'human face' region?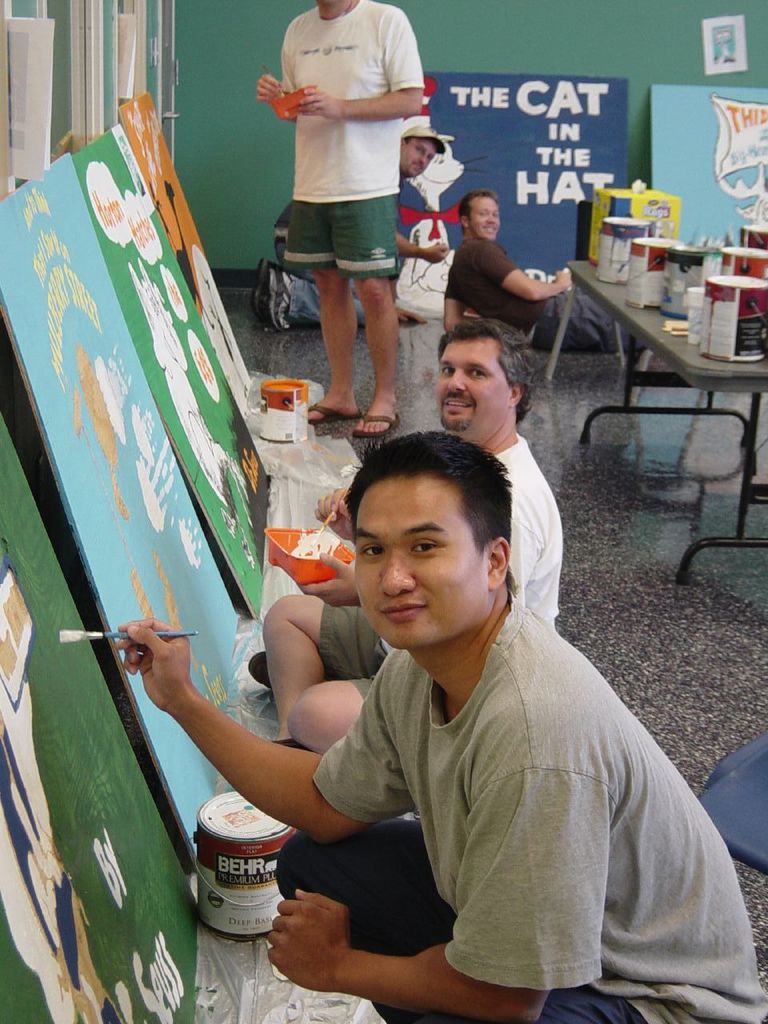
bbox(429, 335, 514, 436)
